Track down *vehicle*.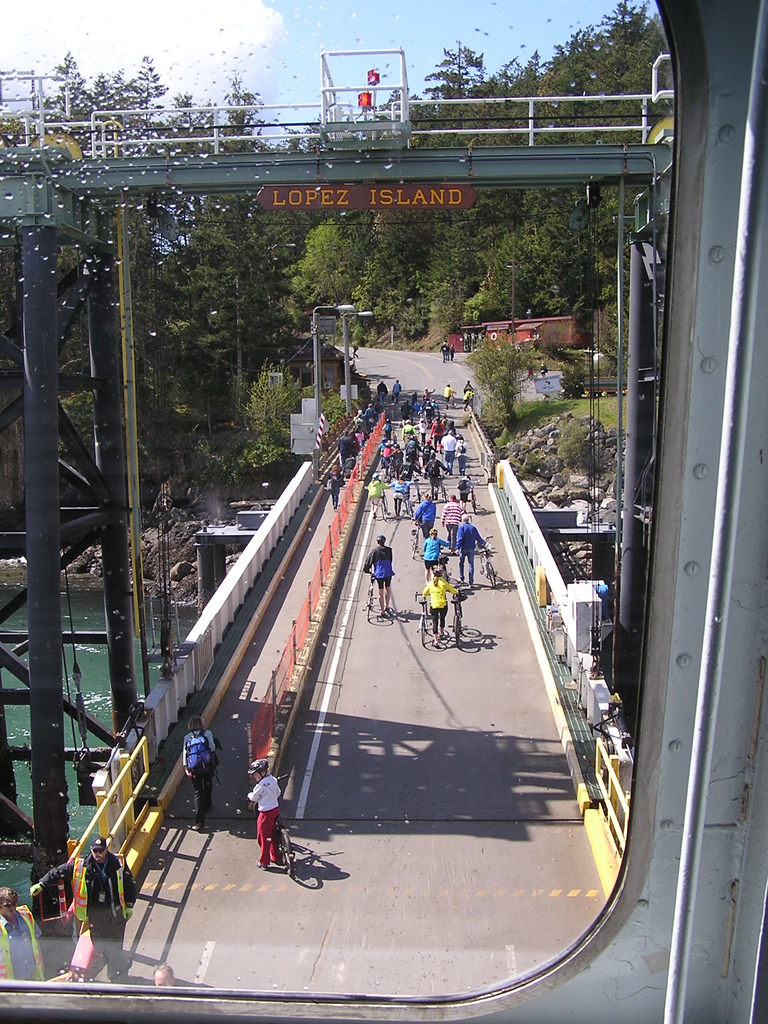
Tracked to crop(436, 474, 447, 506).
